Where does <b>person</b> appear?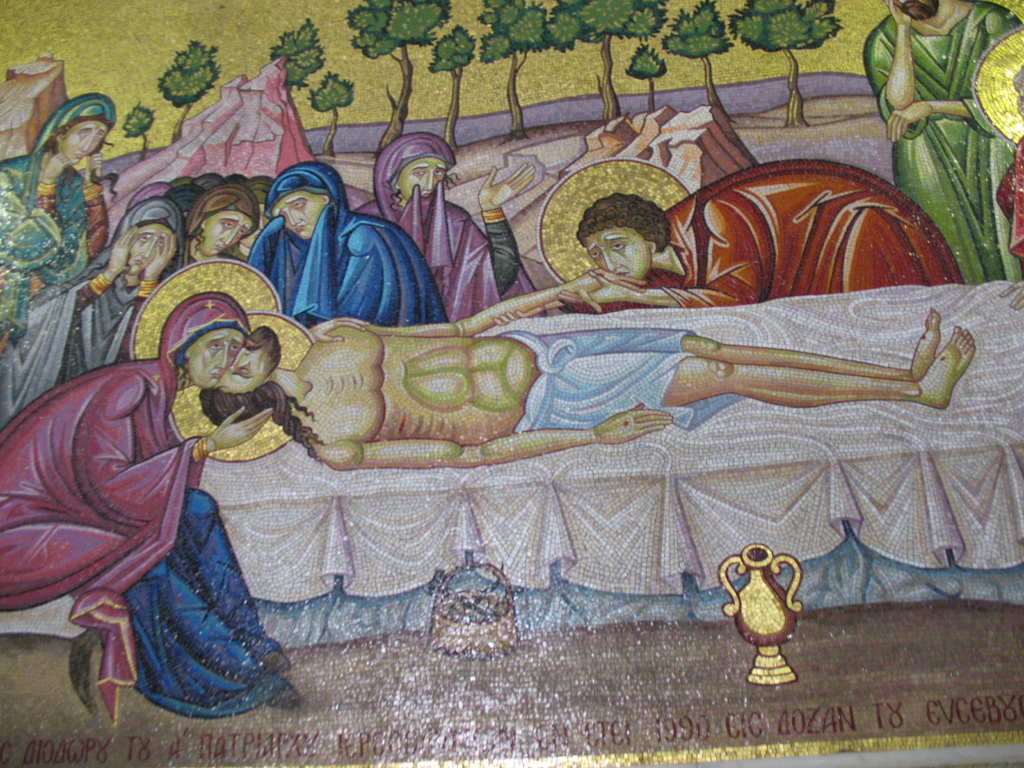
Appears at bbox=[49, 303, 296, 739].
